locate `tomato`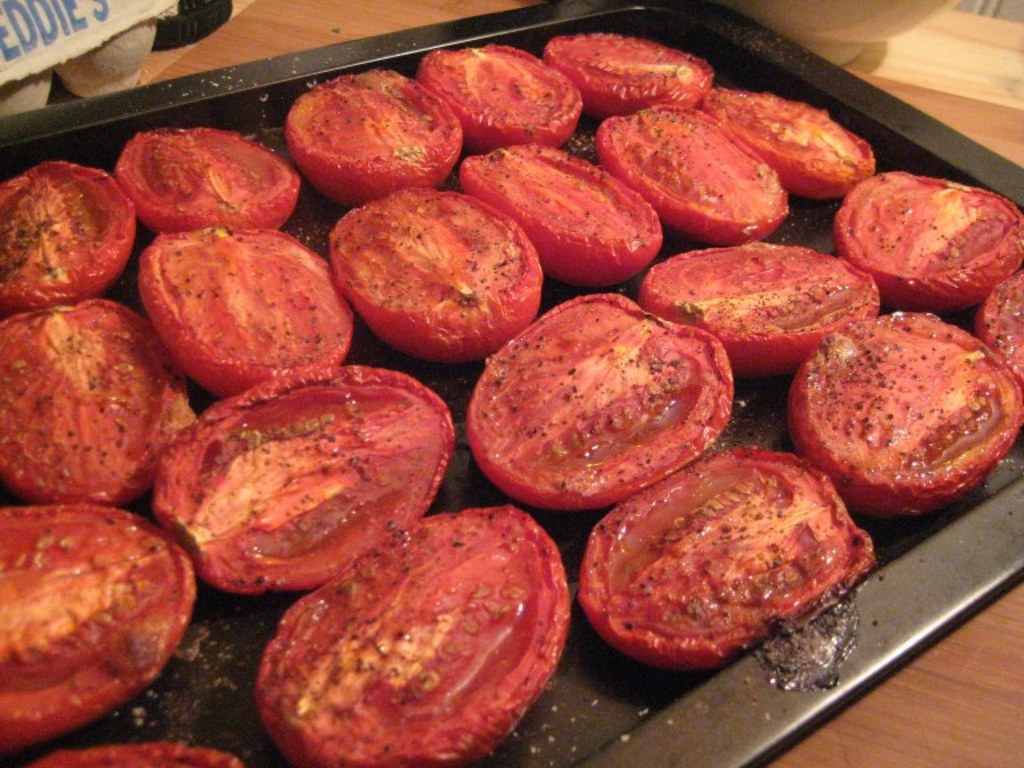
detection(541, 29, 711, 112)
